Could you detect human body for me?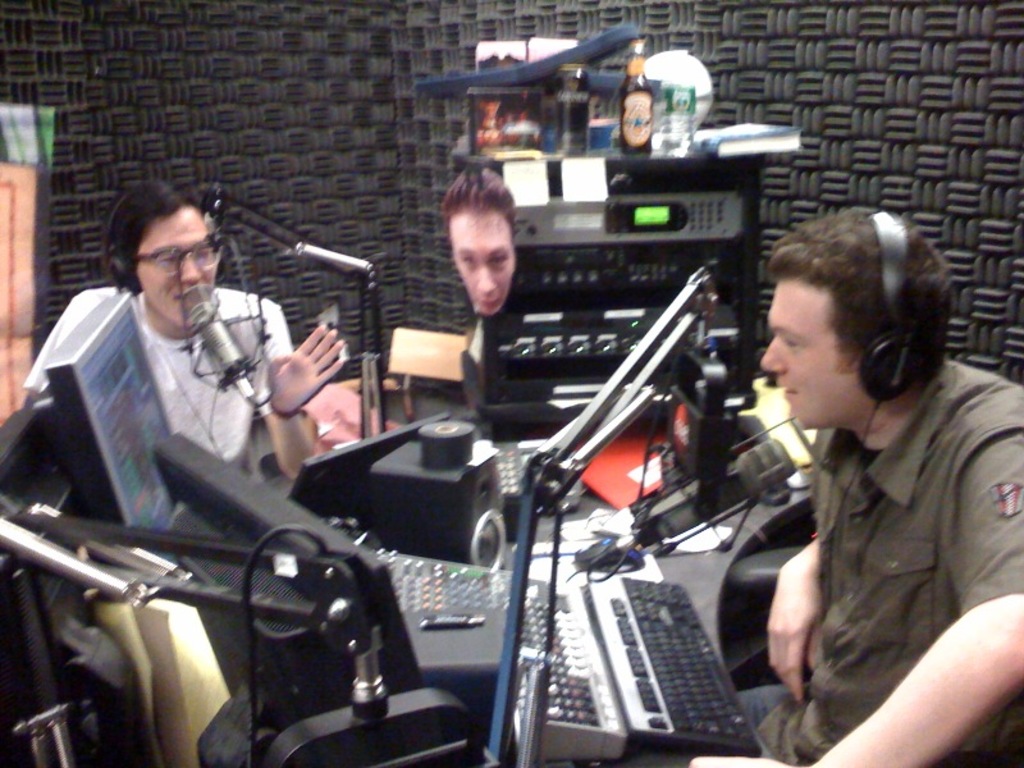
Detection result: left=440, top=165, right=518, bottom=316.
